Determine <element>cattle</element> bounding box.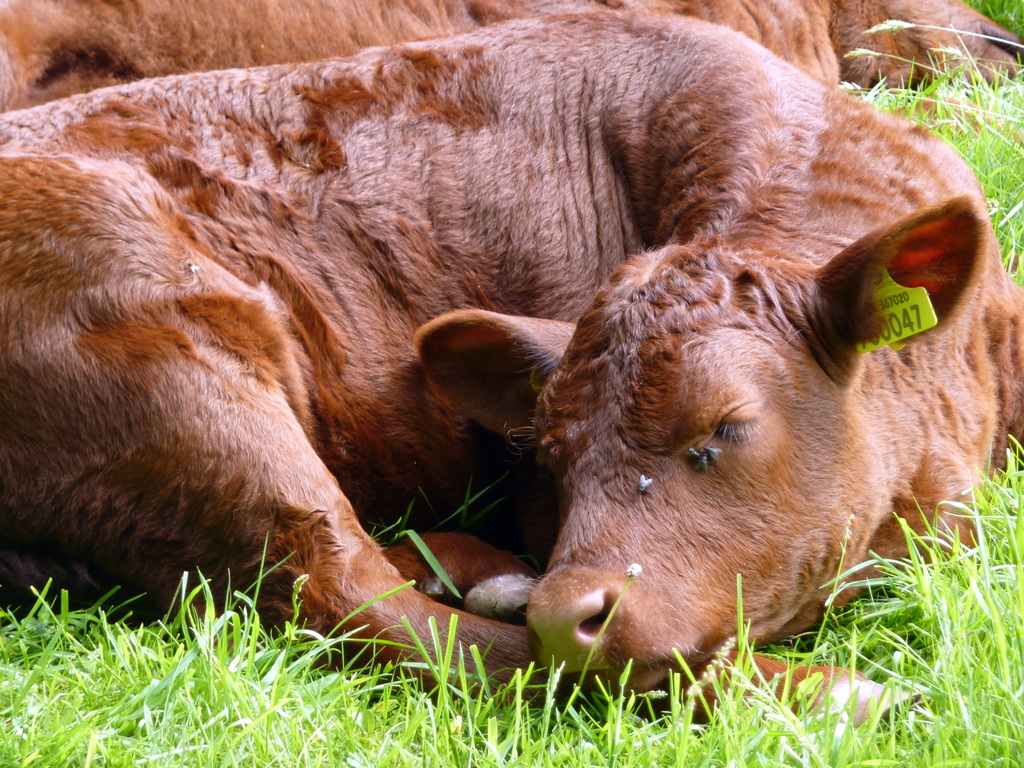
Determined: (0, 6, 1023, 730).
